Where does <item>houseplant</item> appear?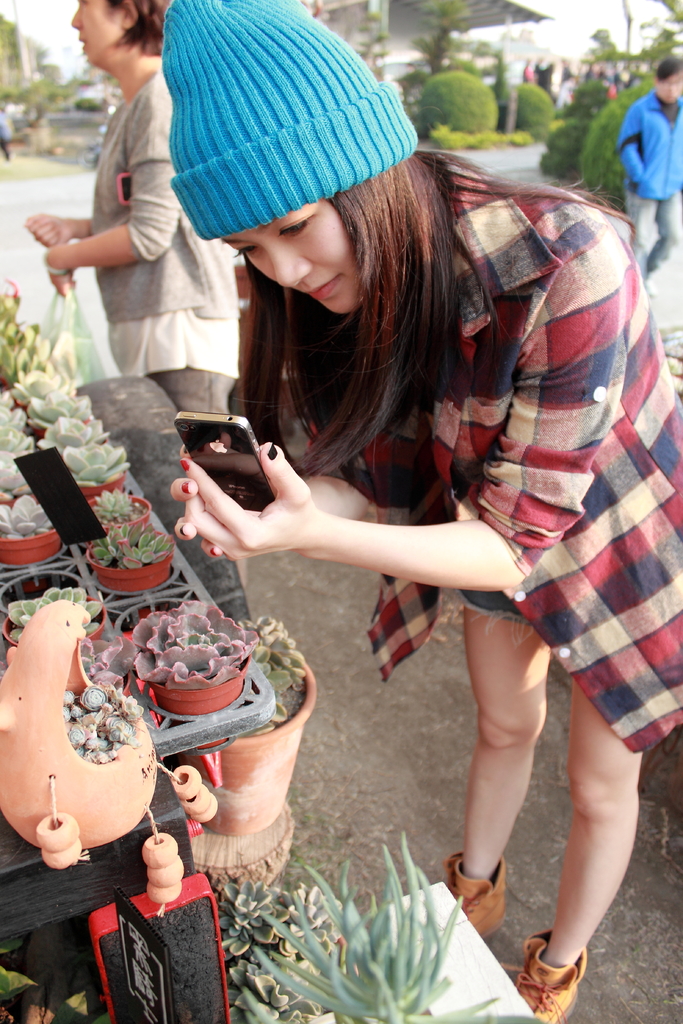
Appears at {"left": 86, "top": 533, "right": 177, "bottom": 591}.
